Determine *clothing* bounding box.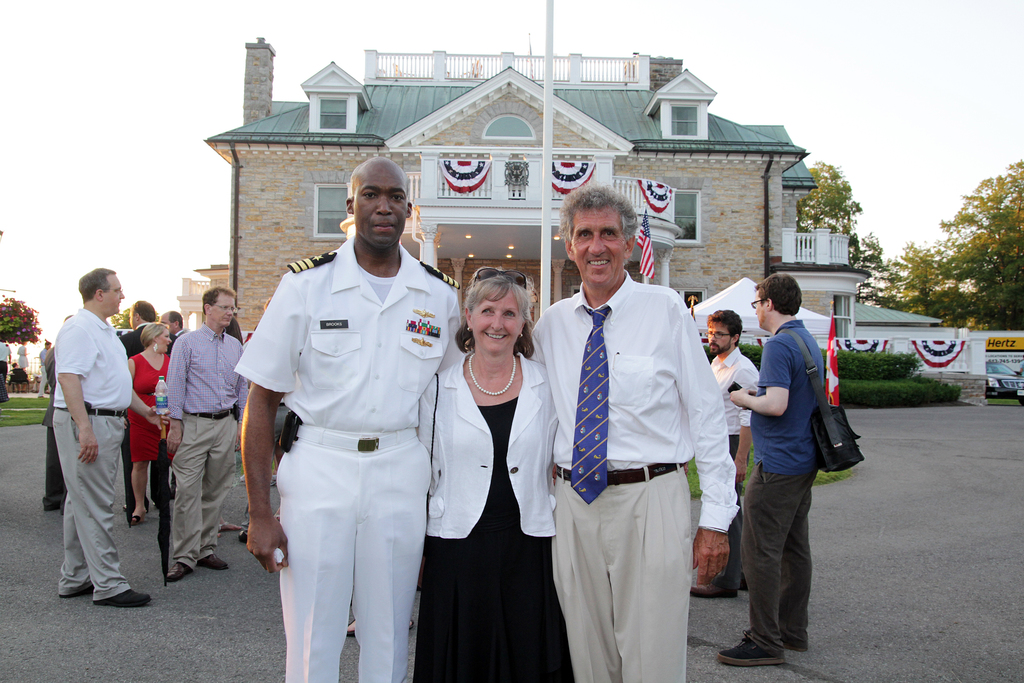
Determined: 39 343 72 493.
